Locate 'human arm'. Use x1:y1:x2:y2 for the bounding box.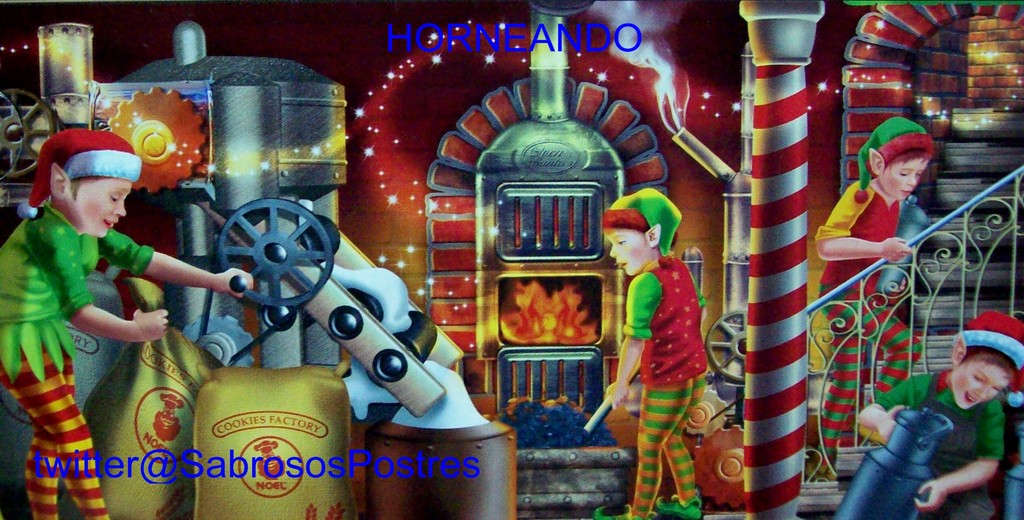
113:245:208:308.
